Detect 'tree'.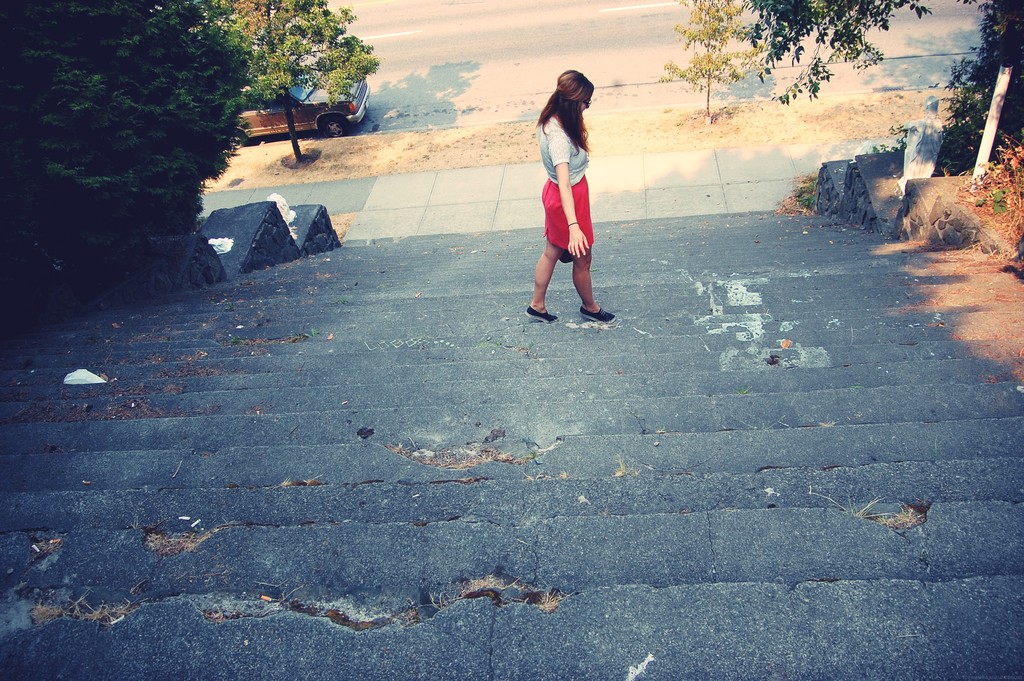
Detected at [x1=730, y1=0, x2=929, y2=106].
